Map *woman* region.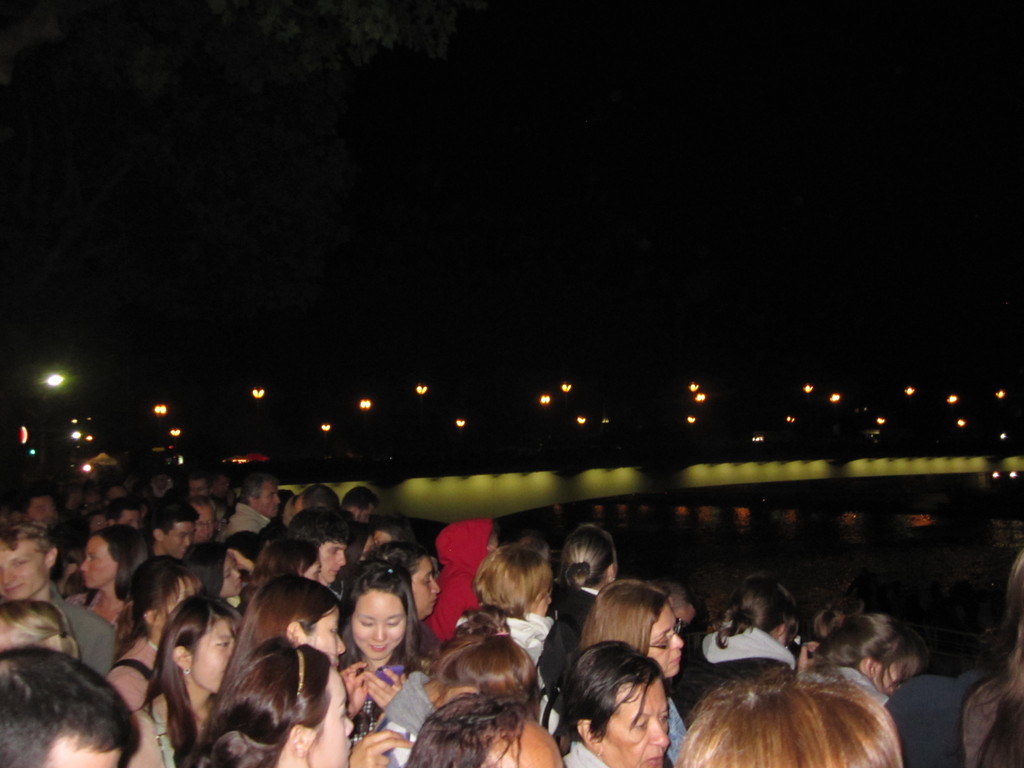
Mapped to box(319, 578, 440, 755).
